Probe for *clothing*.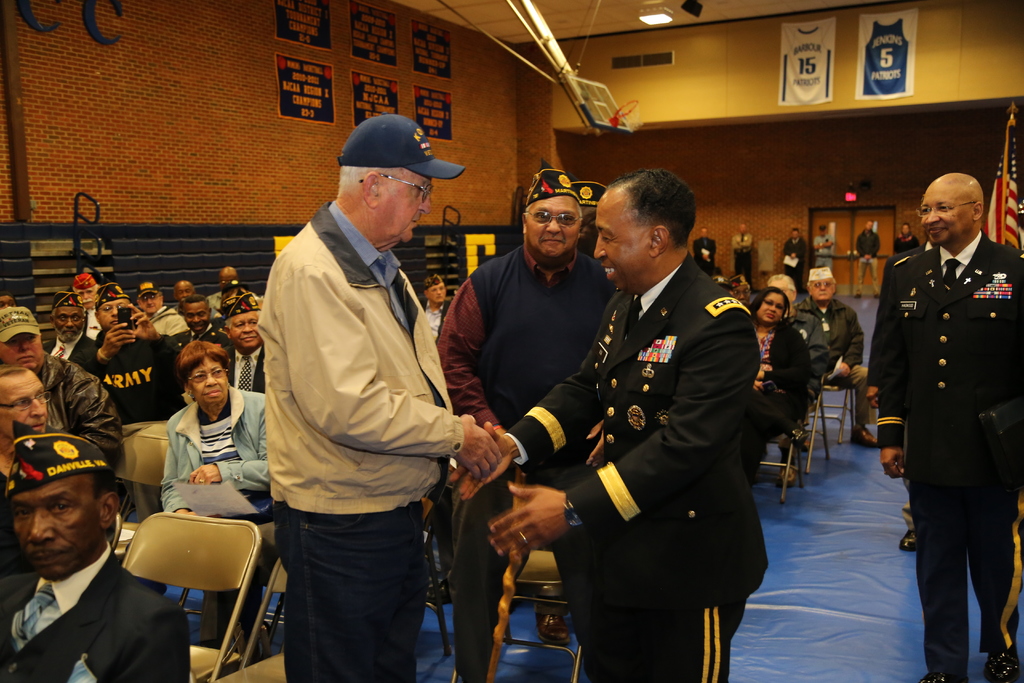
Probe result: <region>873, 230, 1023, 484</region>.
